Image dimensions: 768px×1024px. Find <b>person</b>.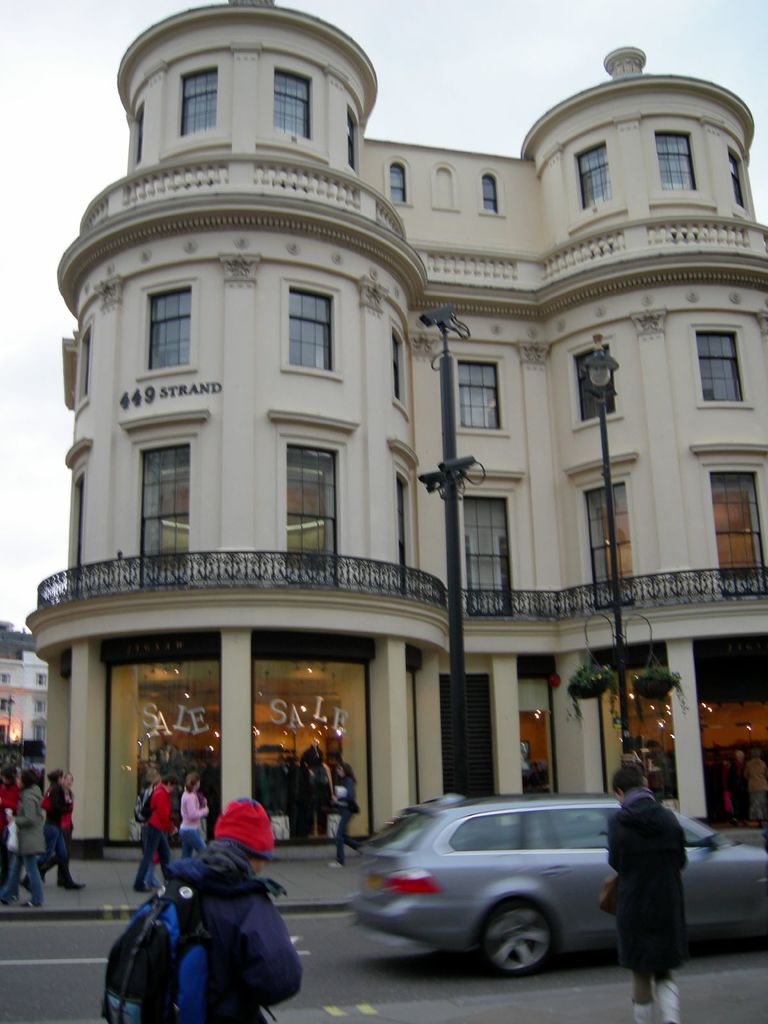
box(143, 769, 171, 893).
